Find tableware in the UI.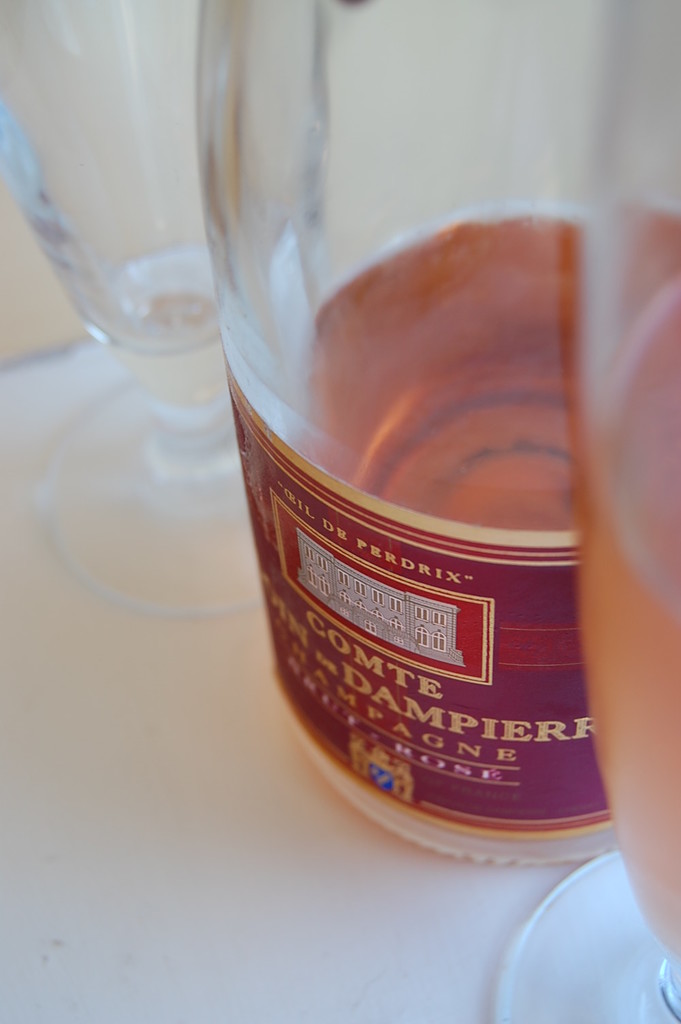
UI element at locate(494, 0, 680, 1023).
